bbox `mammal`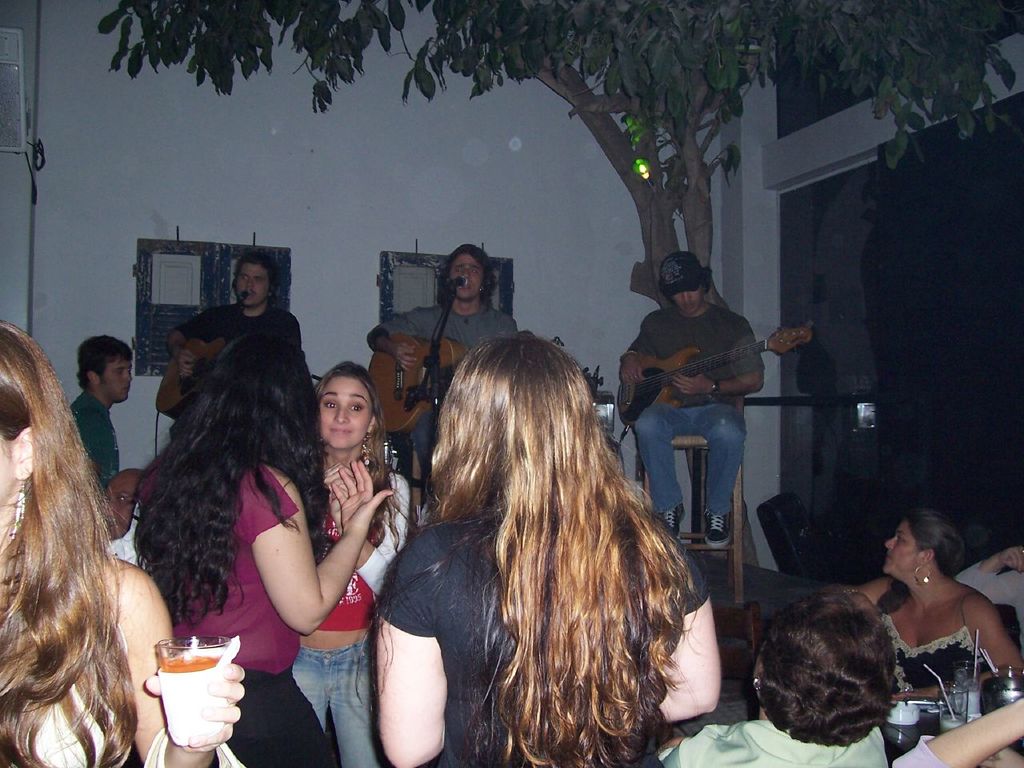
rect(127, 315, 401, 767)
